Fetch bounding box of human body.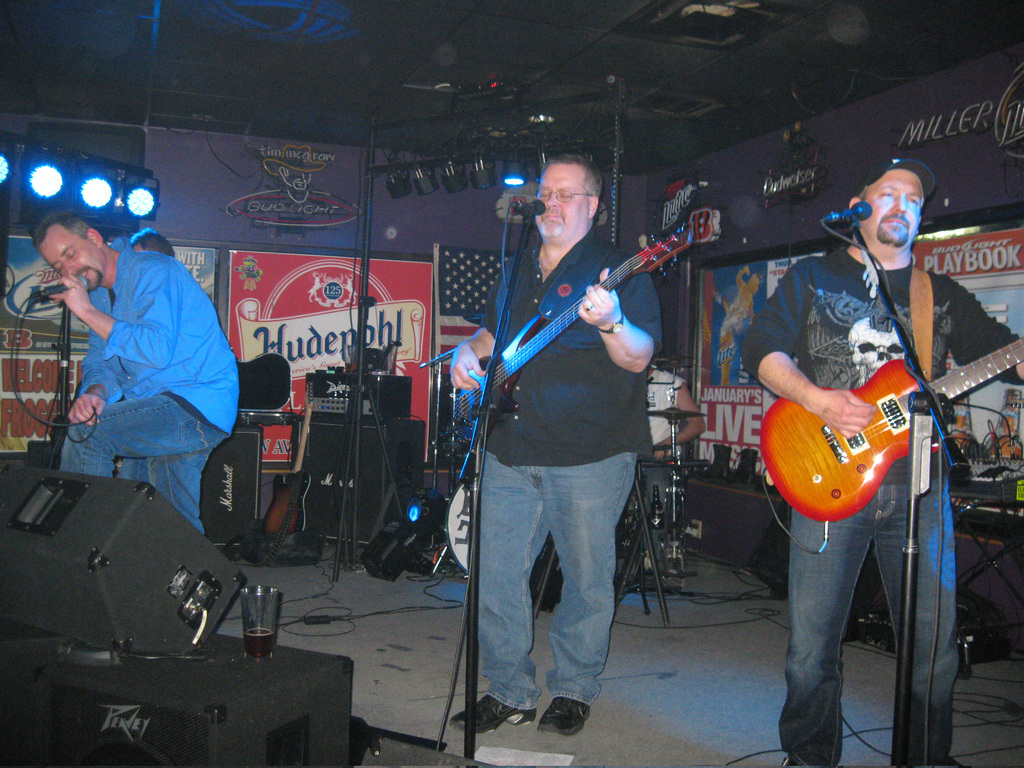
Bbox: [29,206,242,526].
